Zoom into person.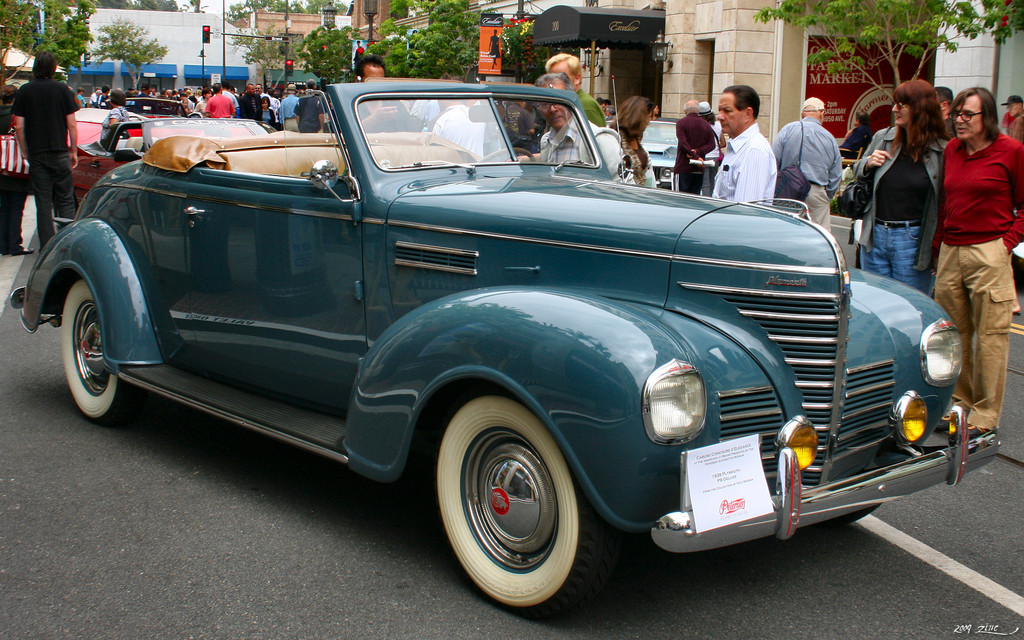
Zoom target: (left=545, top=54, right=616, bottom=131).
